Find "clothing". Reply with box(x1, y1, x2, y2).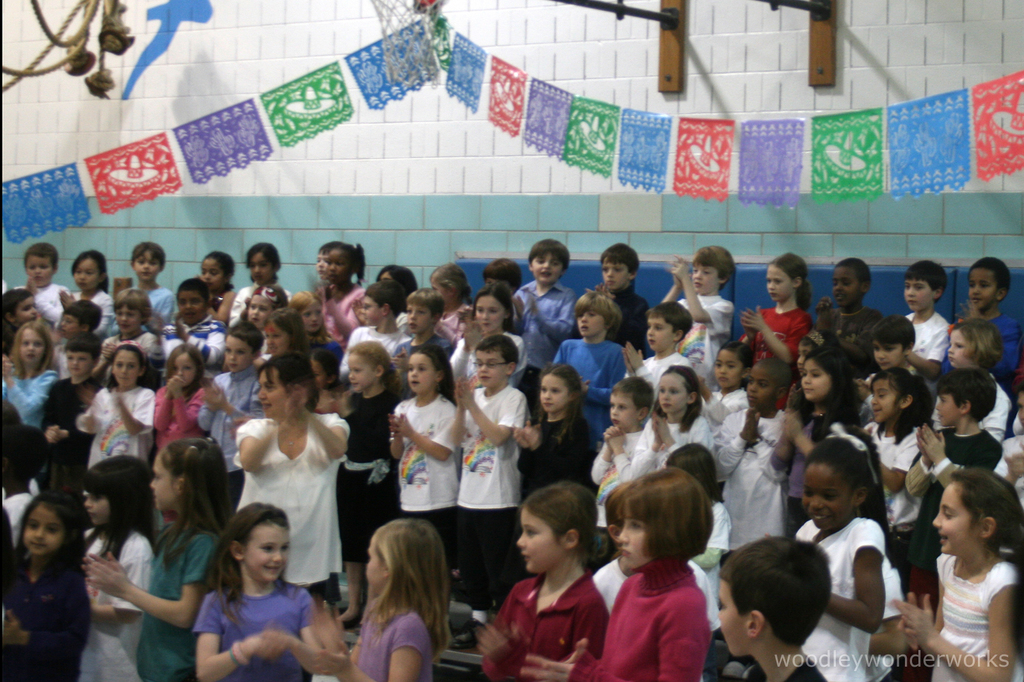
box(42, 375, 114, 507).
